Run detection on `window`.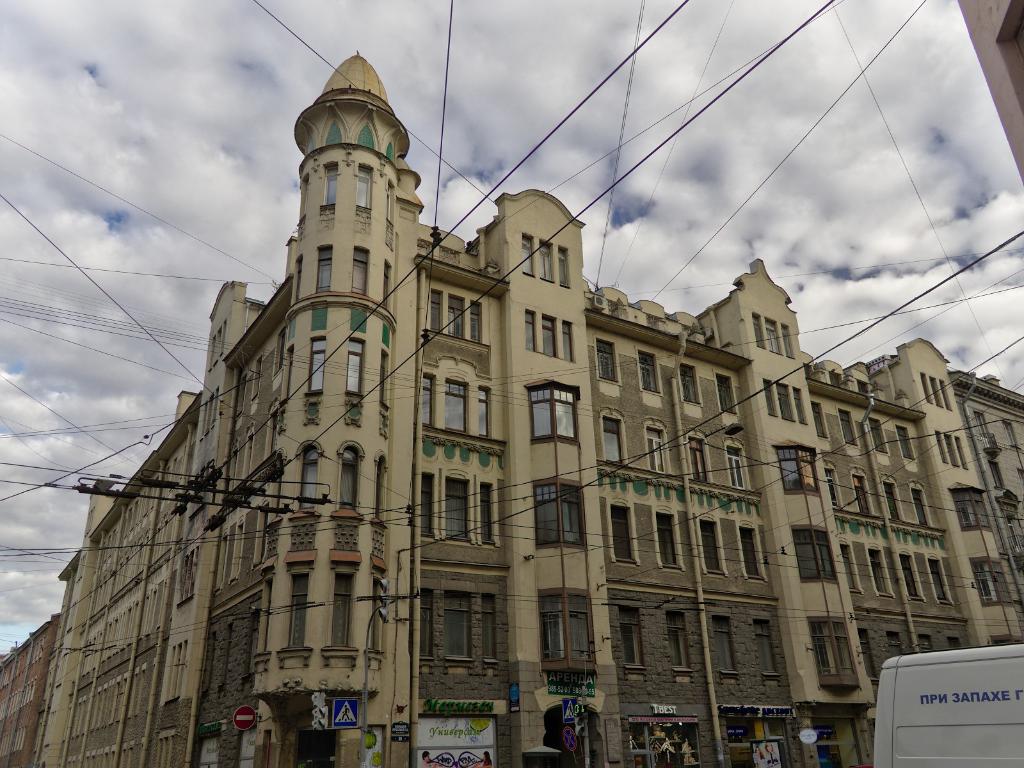
Result: (442,591,474,660).
